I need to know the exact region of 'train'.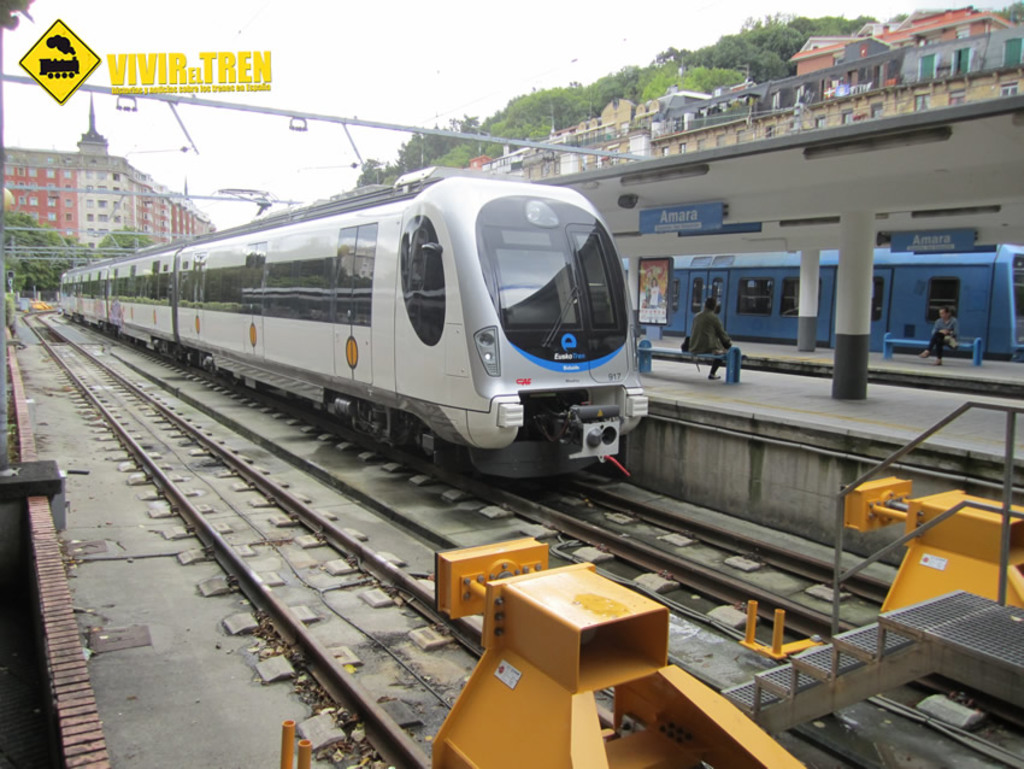
Region: left=616, top=247, right=1023, bottom=366.
